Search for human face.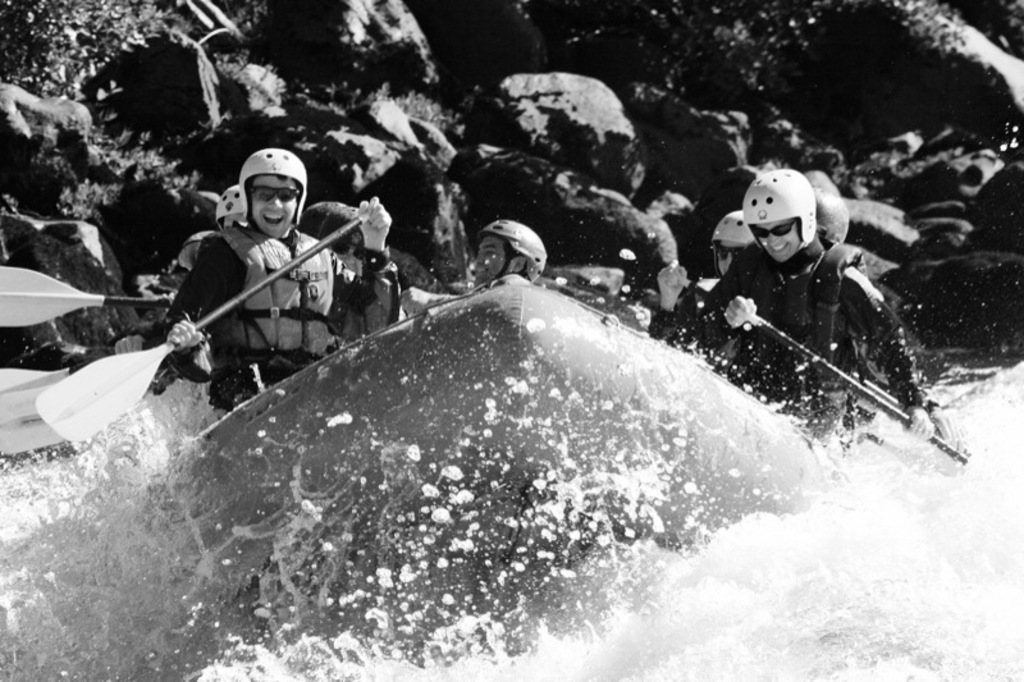
Found at box(252, 177, 298, 238).
